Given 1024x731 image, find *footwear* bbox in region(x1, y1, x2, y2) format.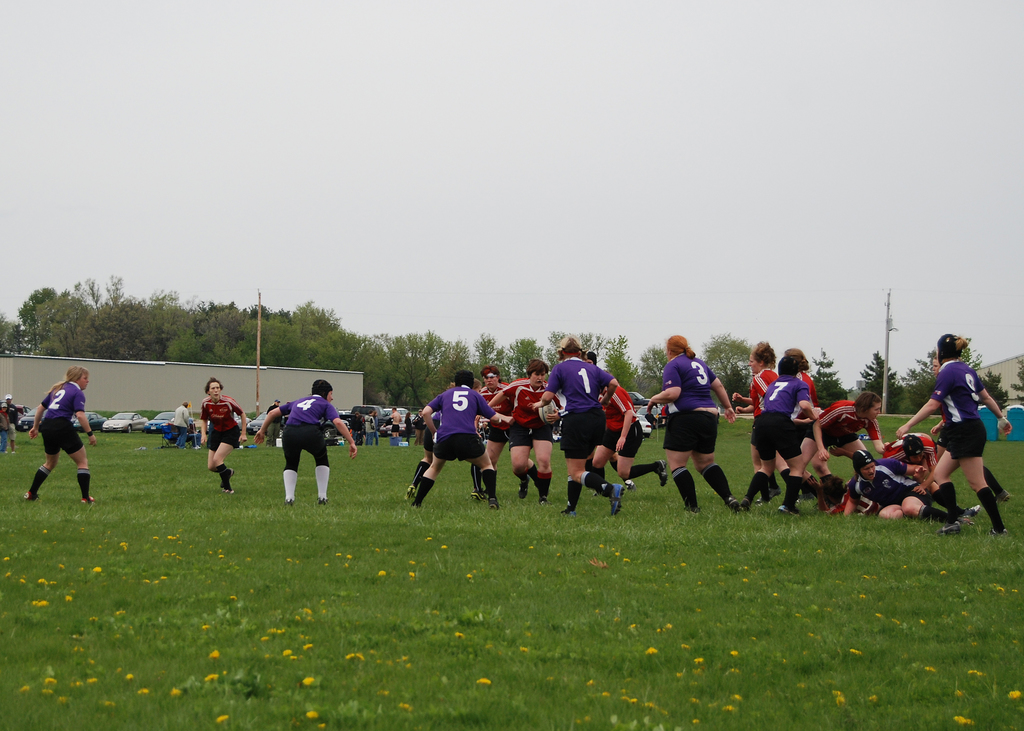
region(319, 501, 324, 504).
